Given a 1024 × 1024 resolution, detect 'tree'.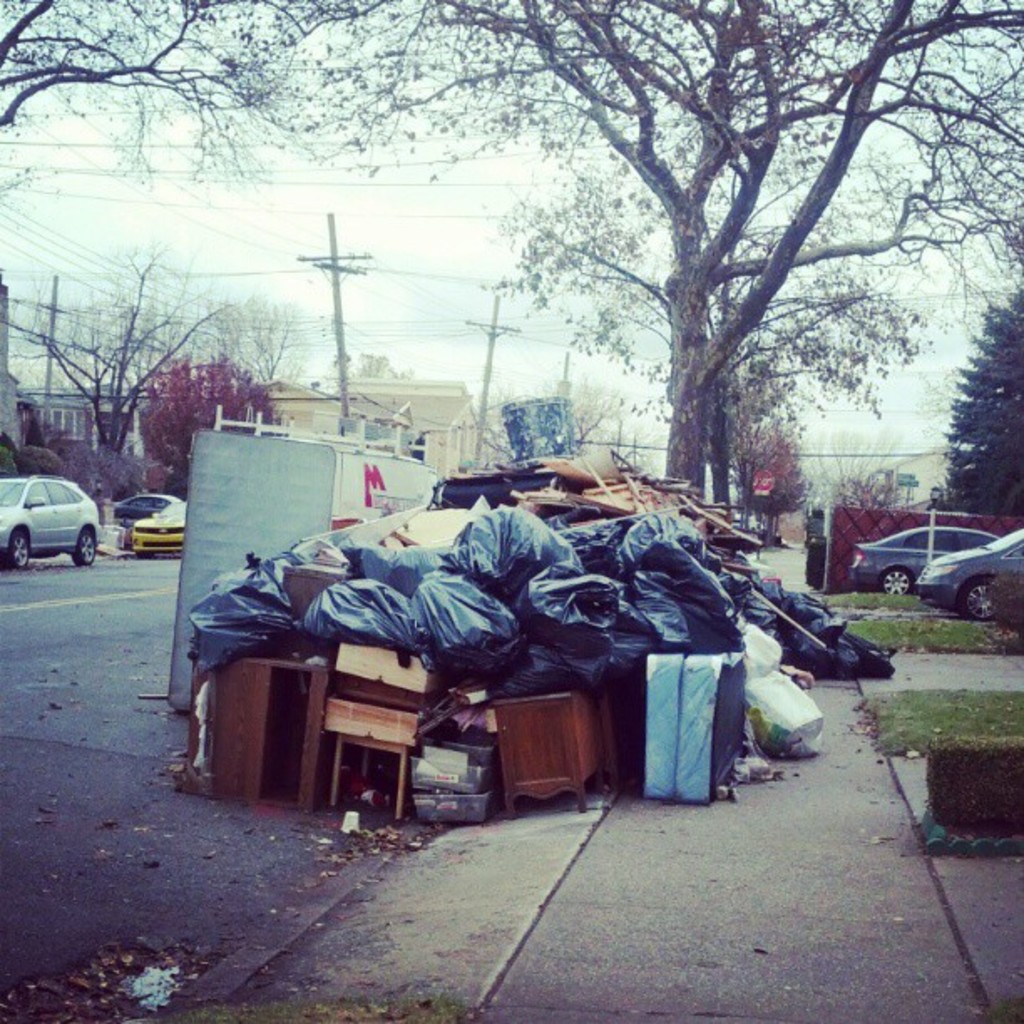
343 348 485 463.
